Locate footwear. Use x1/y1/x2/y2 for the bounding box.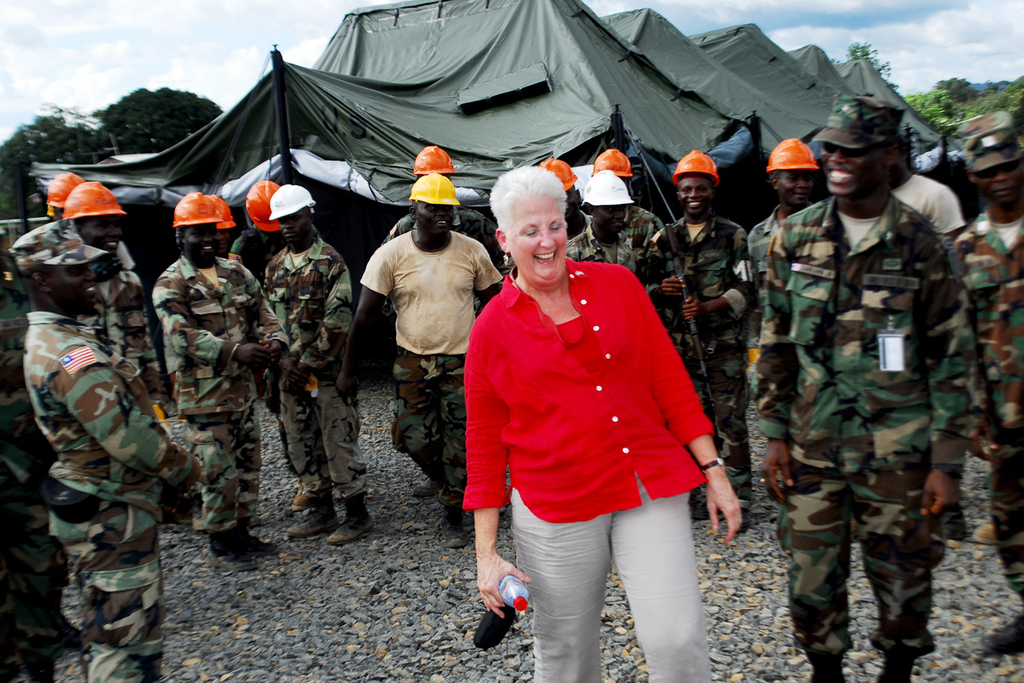
874/669/907/682.
